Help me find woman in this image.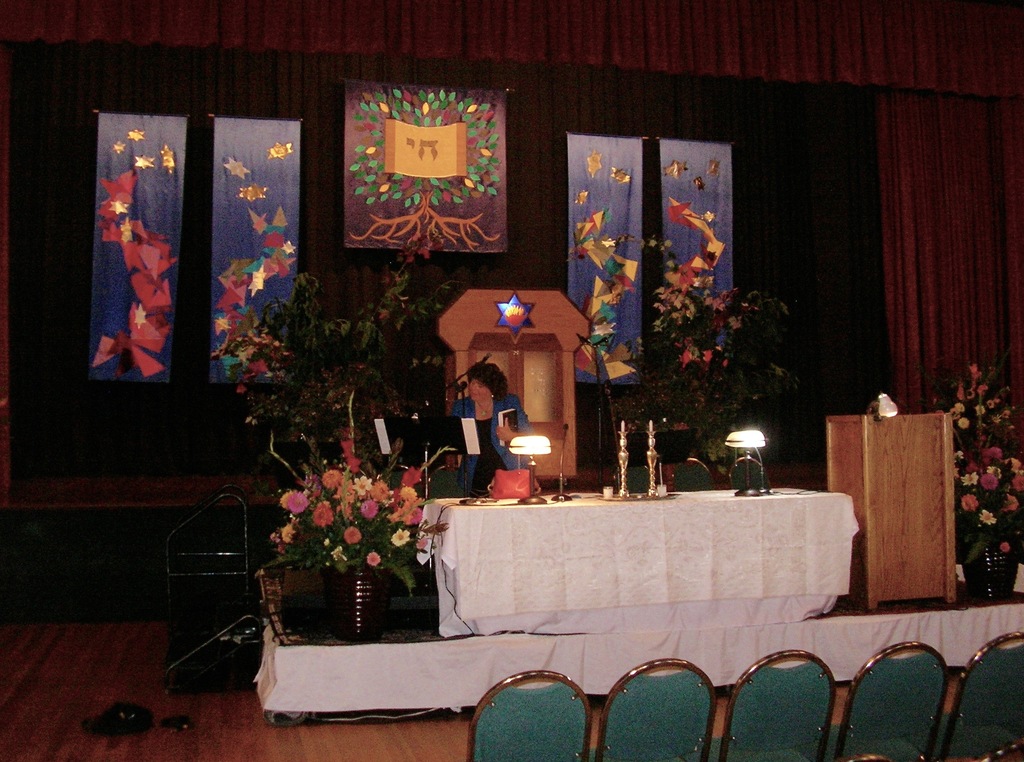
Found it: [left=444, top=352, right=517, bottom=490].
